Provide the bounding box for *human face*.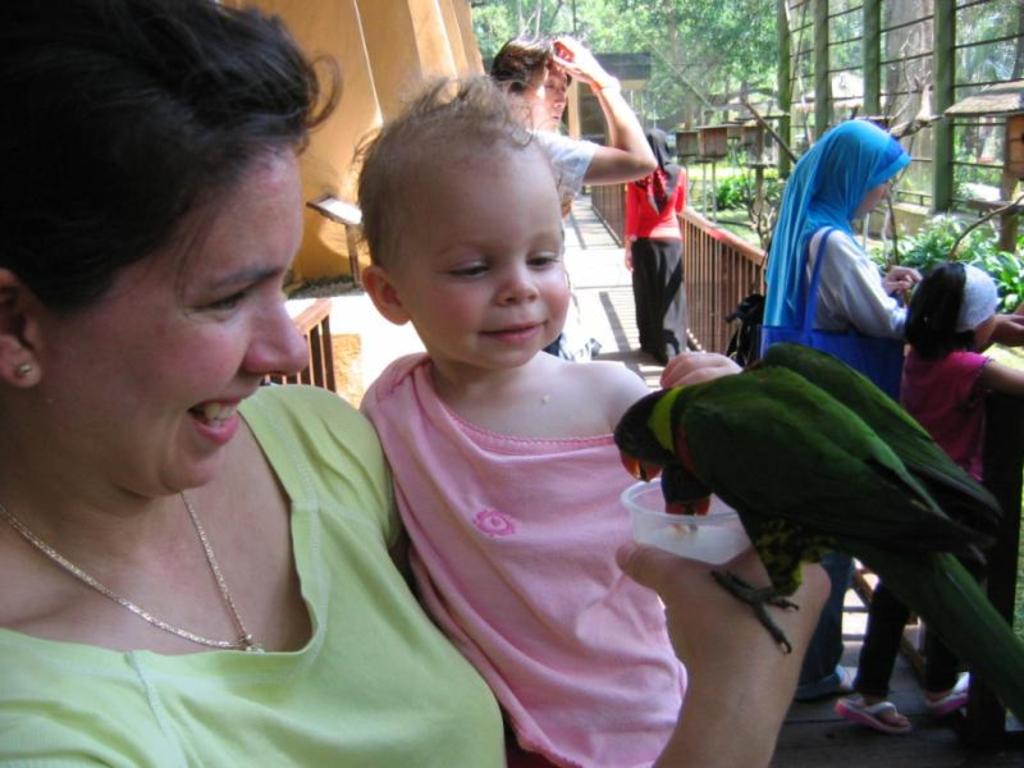
l=526, t=68, r=568, b=131.
